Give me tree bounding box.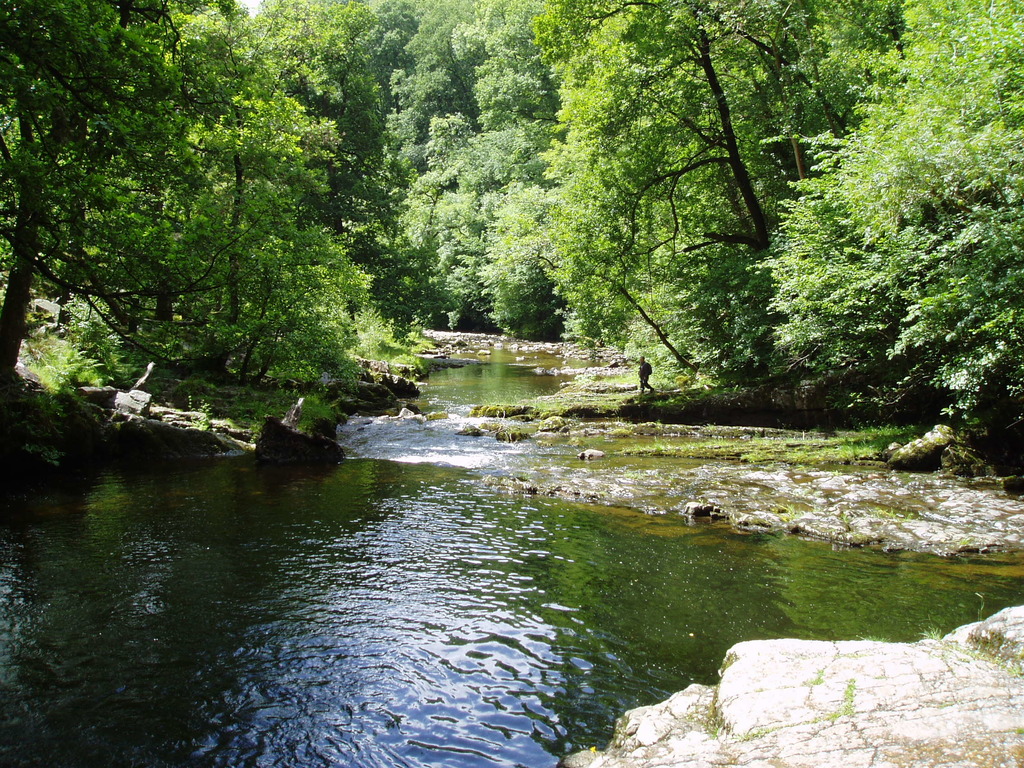
region(527, 0, 922, 396).
